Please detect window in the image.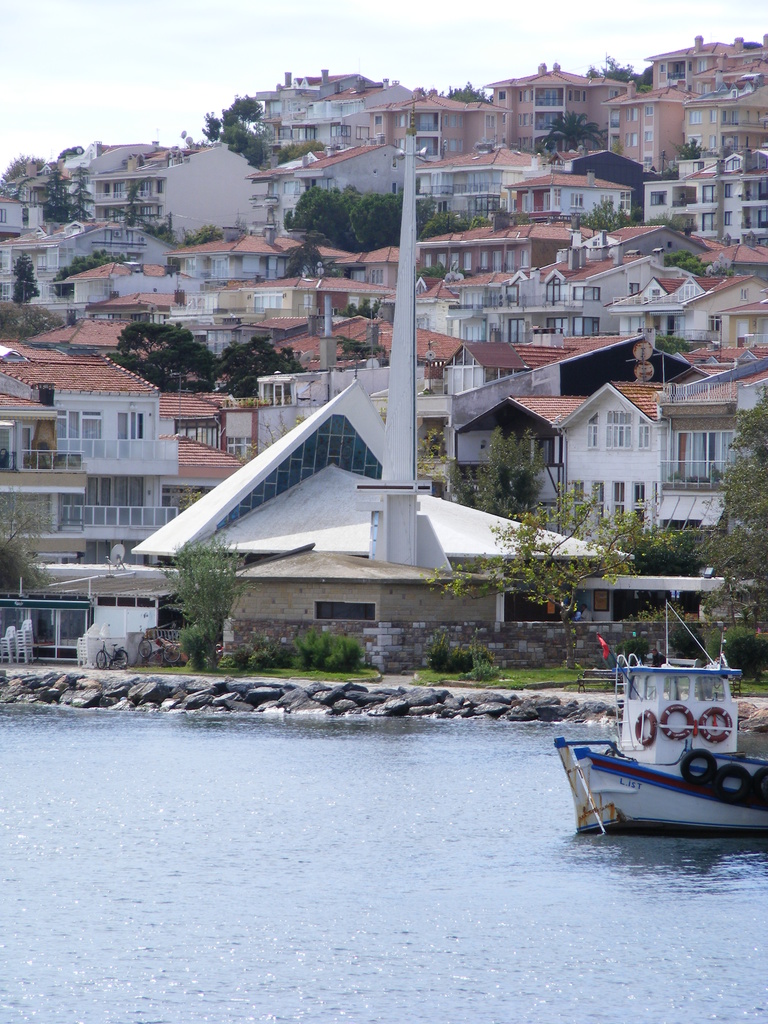
left=705, top=218, right=714, bottom=231.
